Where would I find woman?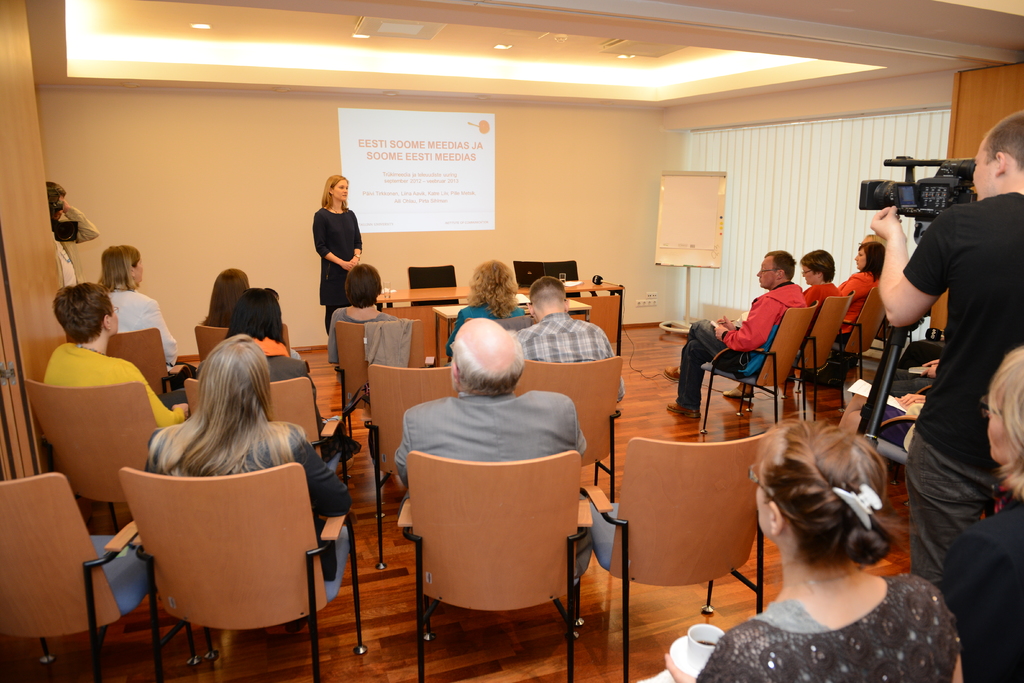
At 822:240:888:379.
